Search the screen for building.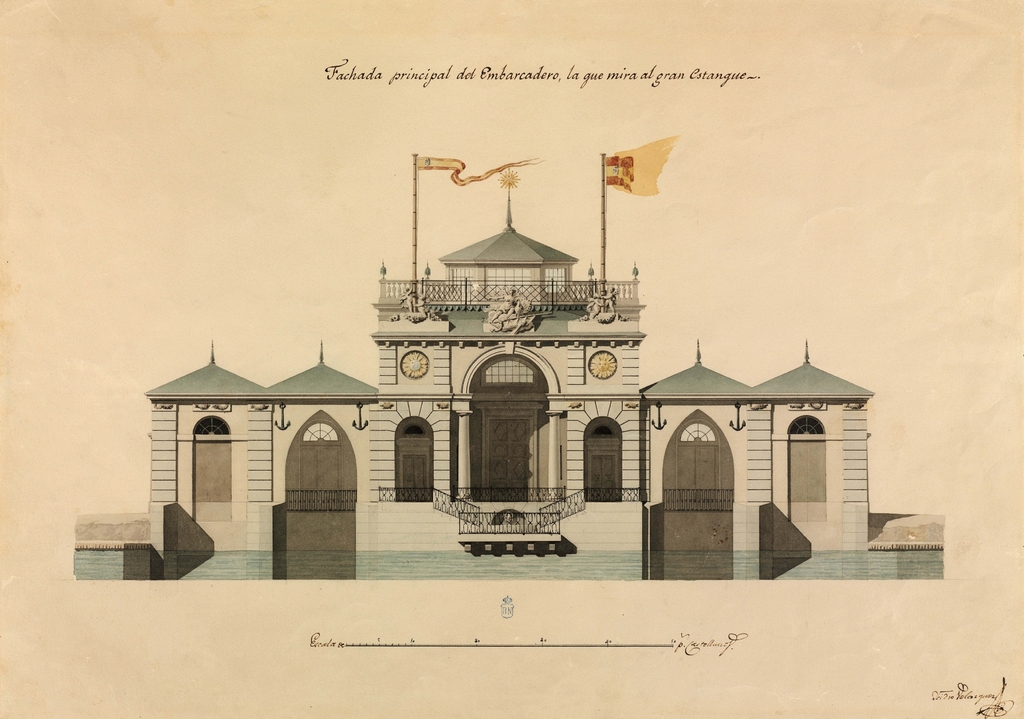
Found at [left=70, top=148, right=948, bottom=578].
